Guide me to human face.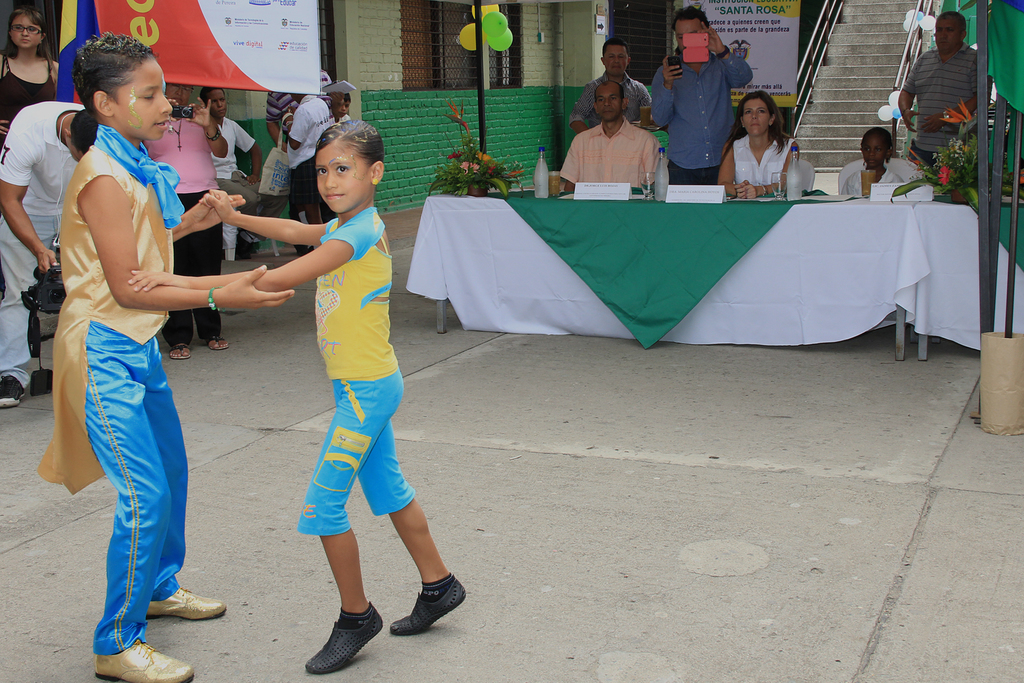
Guidance: 859, 134, 888, 171.
